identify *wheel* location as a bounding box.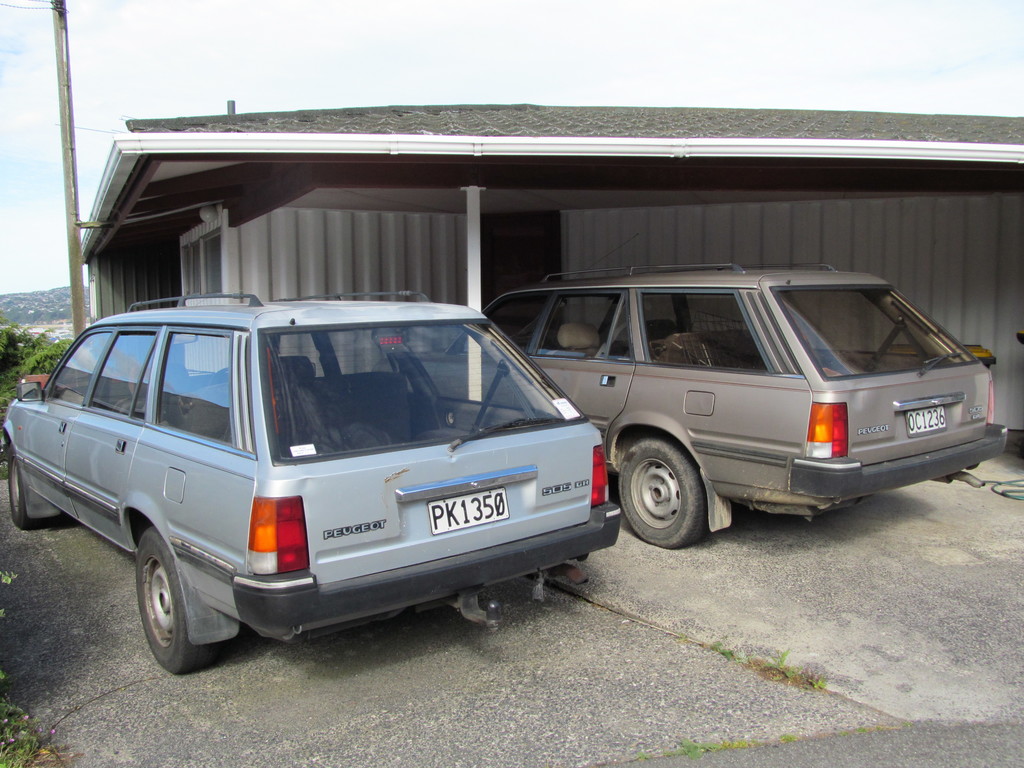
bbox(618, 436, 715, 550).
